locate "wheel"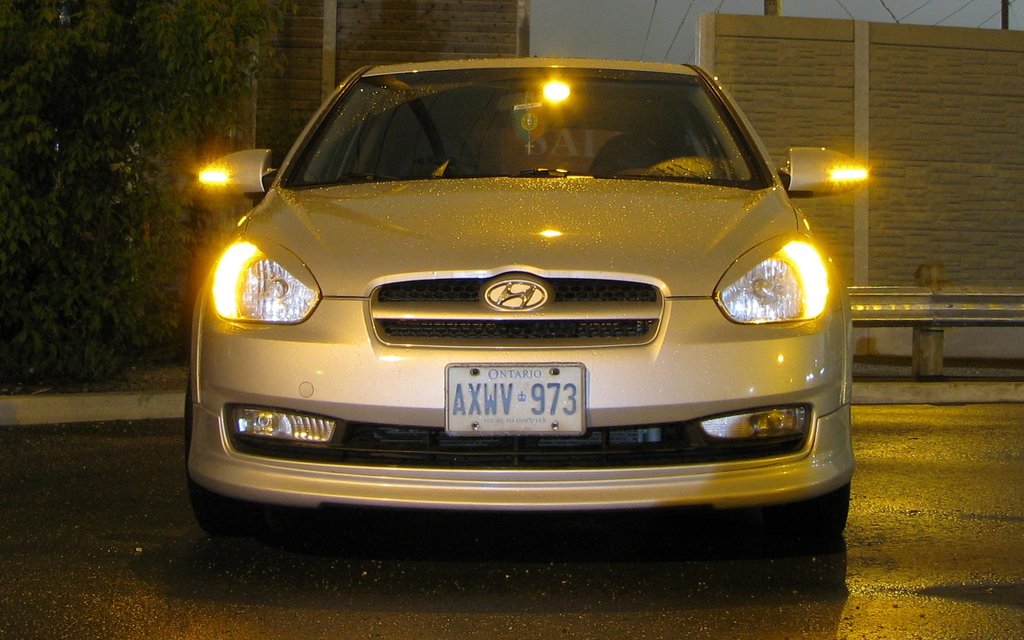
782:481:853:552
